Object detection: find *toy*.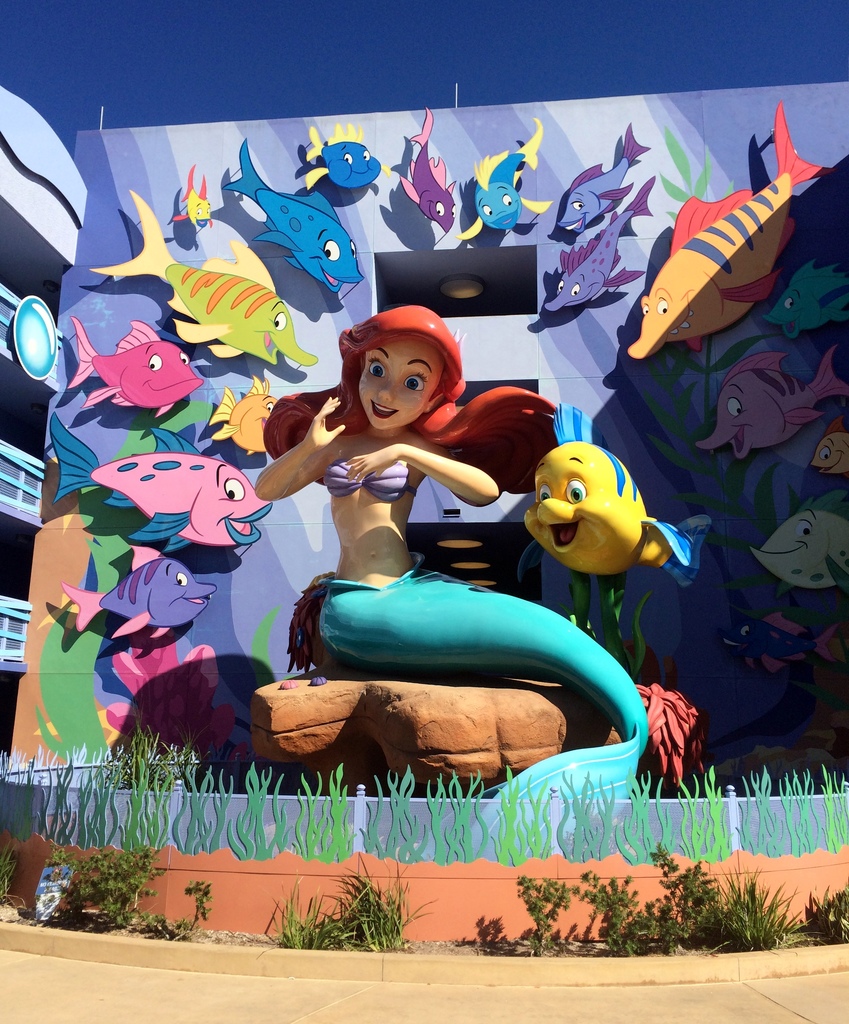
left=63, top=548, right=210, bottom=634.
